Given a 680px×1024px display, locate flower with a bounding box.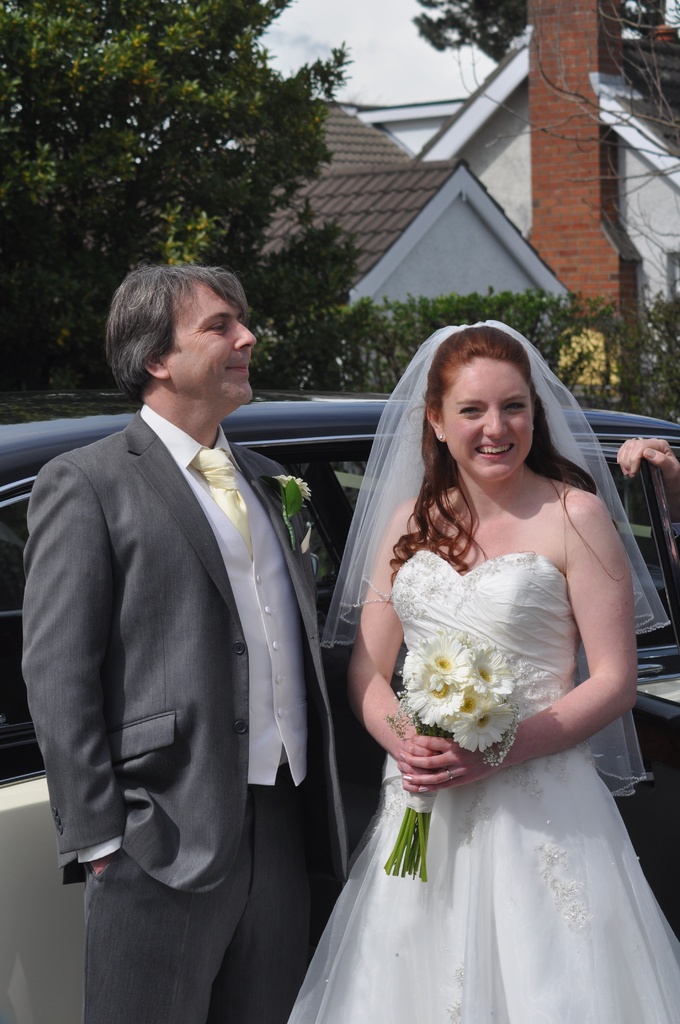
Located: (465, 640, 516, 696).
